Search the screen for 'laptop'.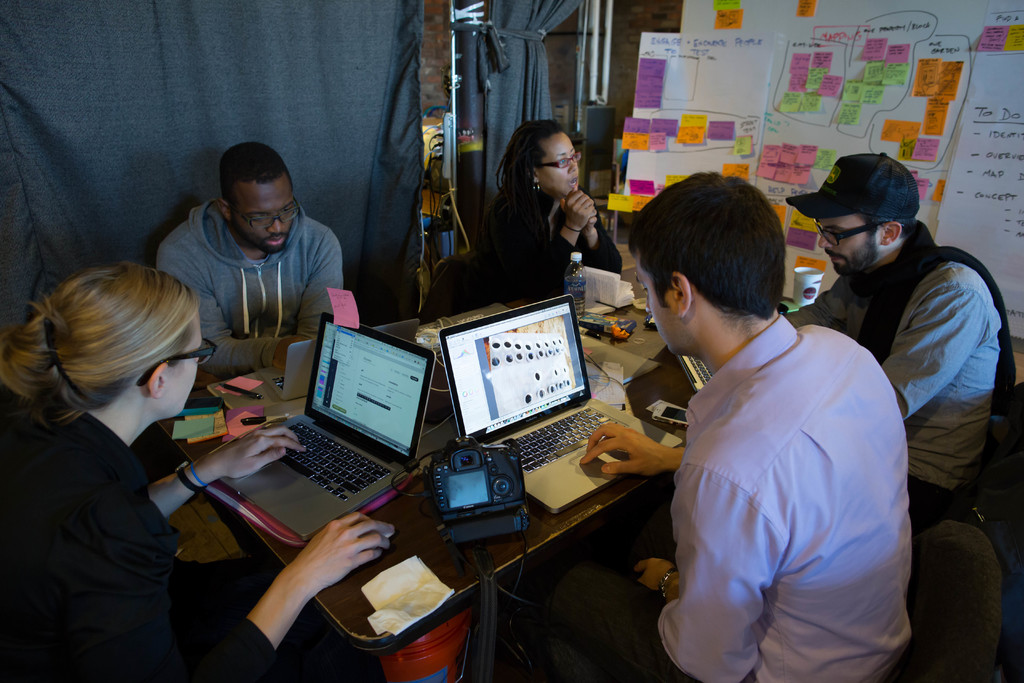
Found at 255, 315, 419, 400.
